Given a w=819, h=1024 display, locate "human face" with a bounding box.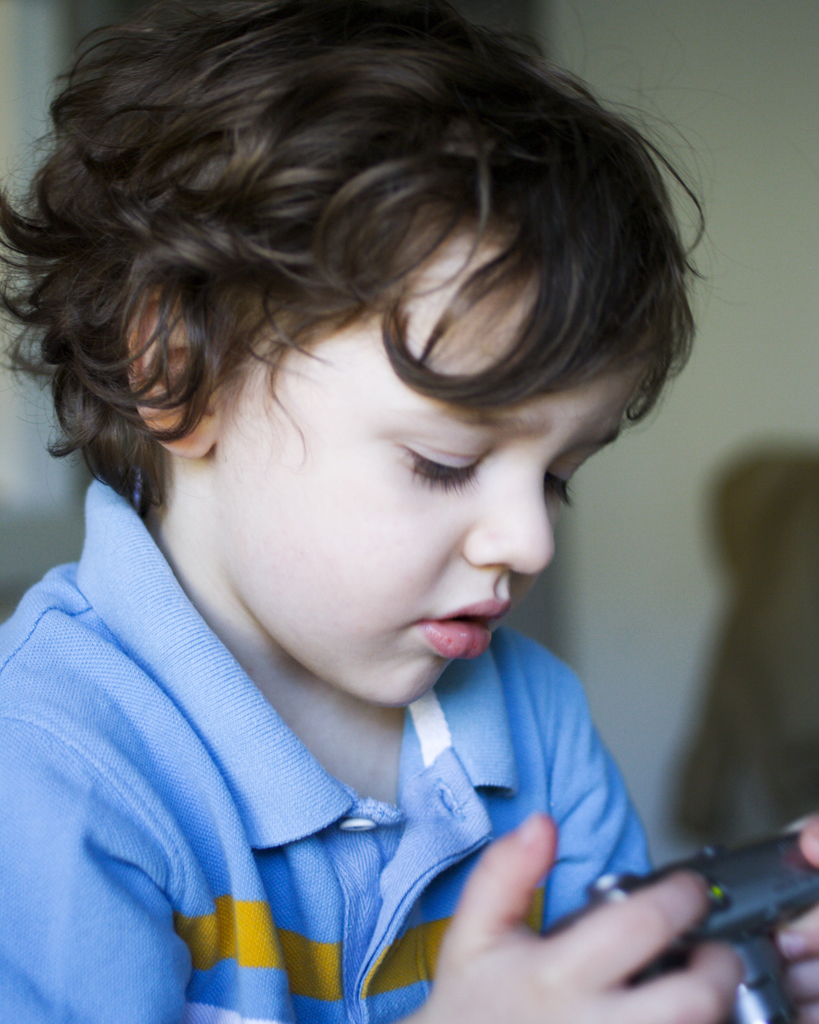
Located: left=219, top=232, right=657, bottom=710.
